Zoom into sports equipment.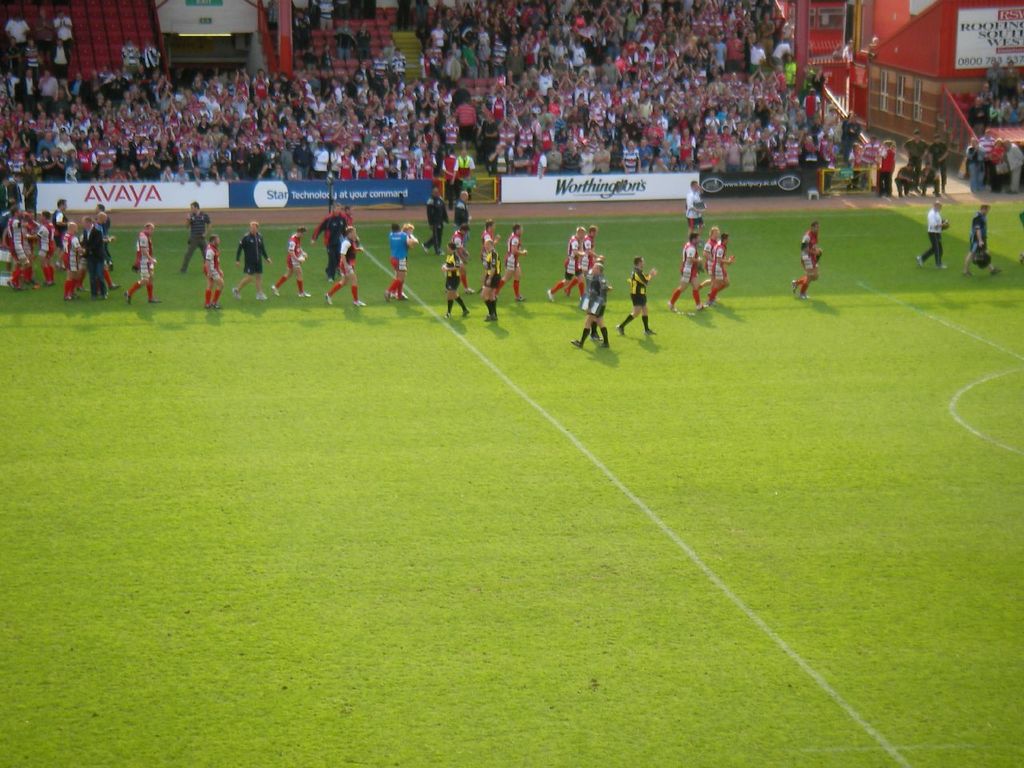
Zoom target: 121, 287, 131, 306.
